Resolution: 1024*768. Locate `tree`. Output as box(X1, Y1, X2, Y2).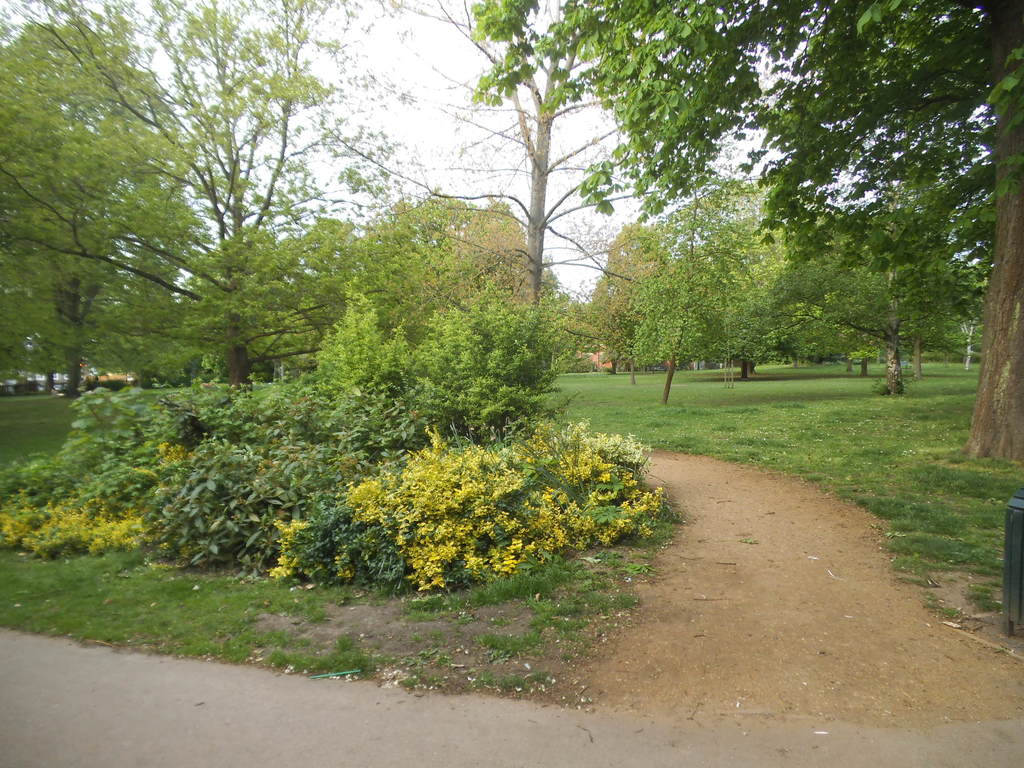
box(468, 0, 1023, 484).
